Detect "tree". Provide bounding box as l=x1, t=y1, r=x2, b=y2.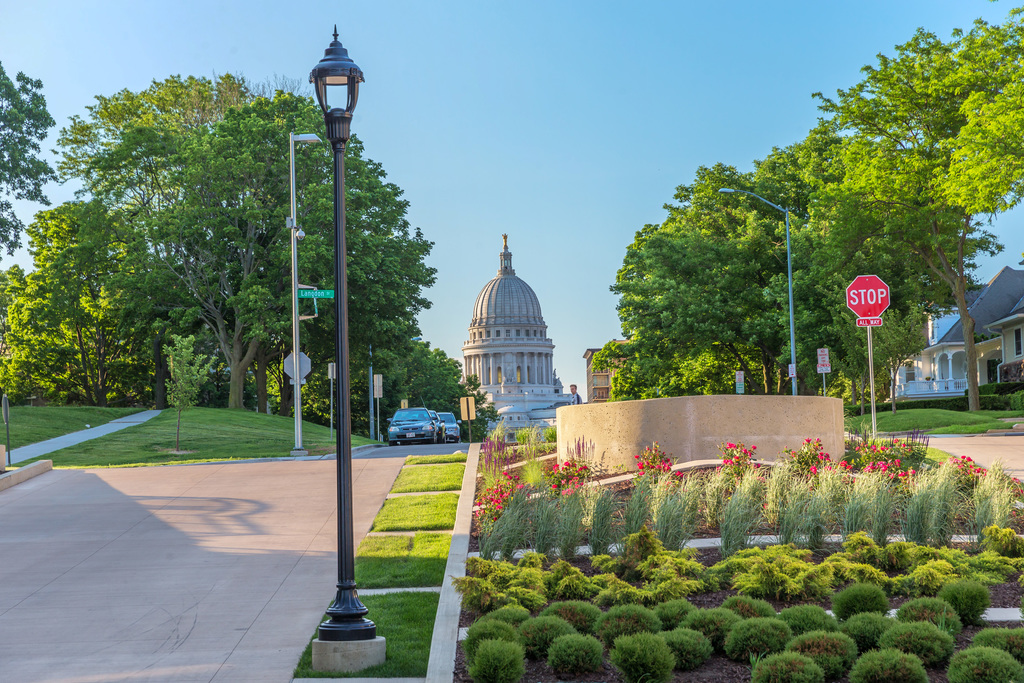
l=0, t=56, r=61, b=261.
